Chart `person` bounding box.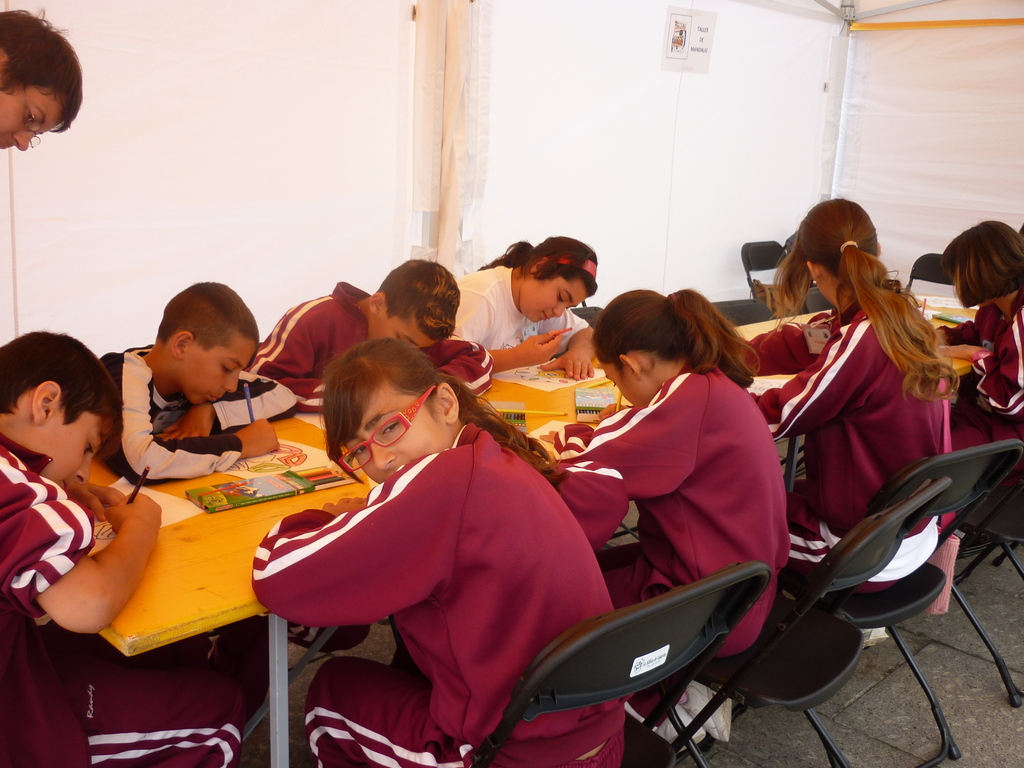
Charted: rect(244, 261, 492, 651).
